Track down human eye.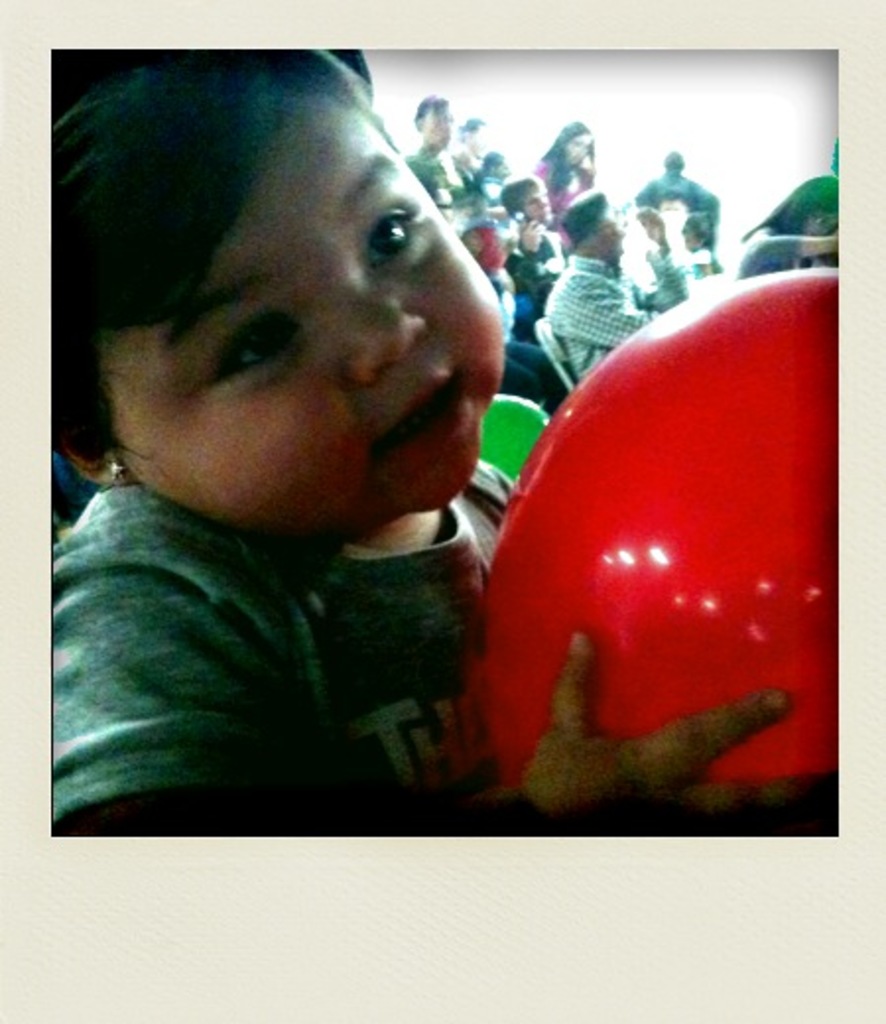
Tracked to select_region(171, 297, 291, 396).
